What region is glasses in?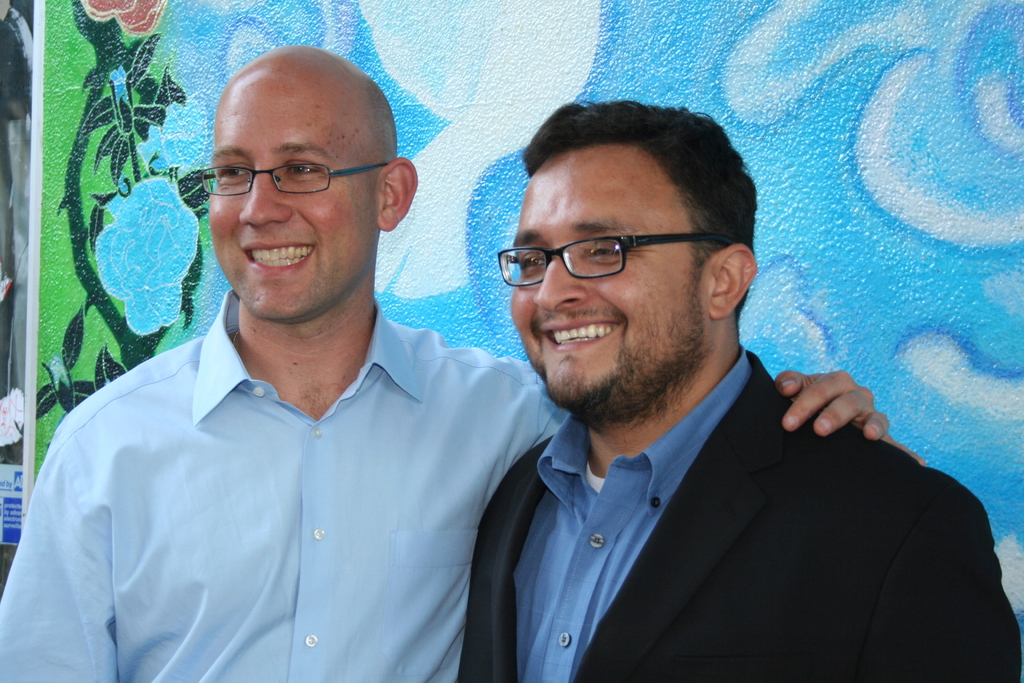
<bbox>193, 135, 388, 201</bbox>.
